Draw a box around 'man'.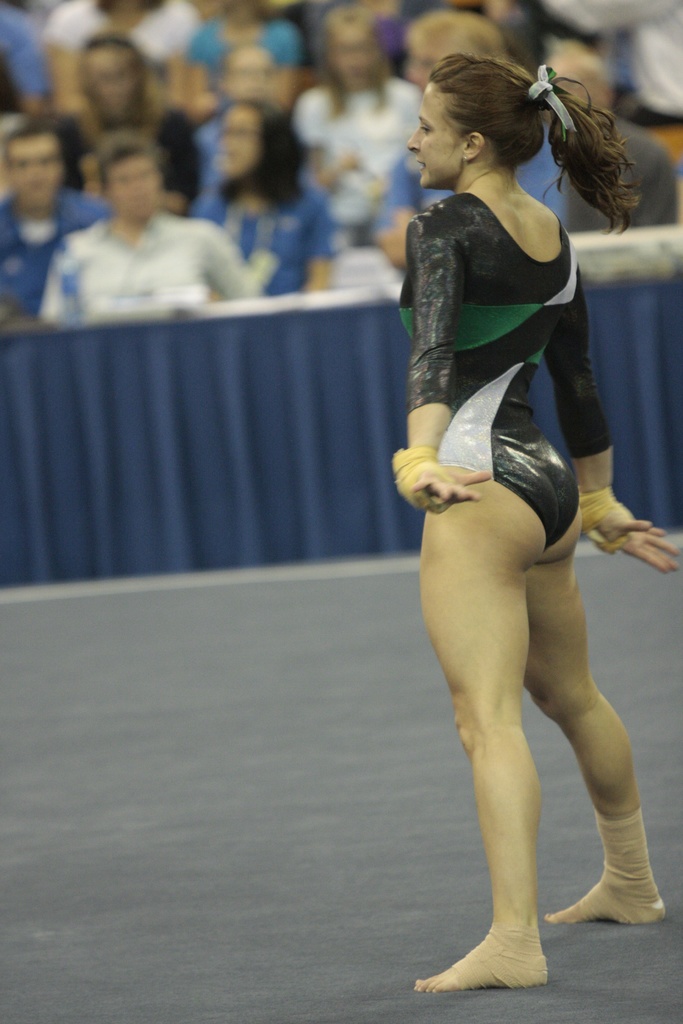
BBox(35, 148, 280, 317).
